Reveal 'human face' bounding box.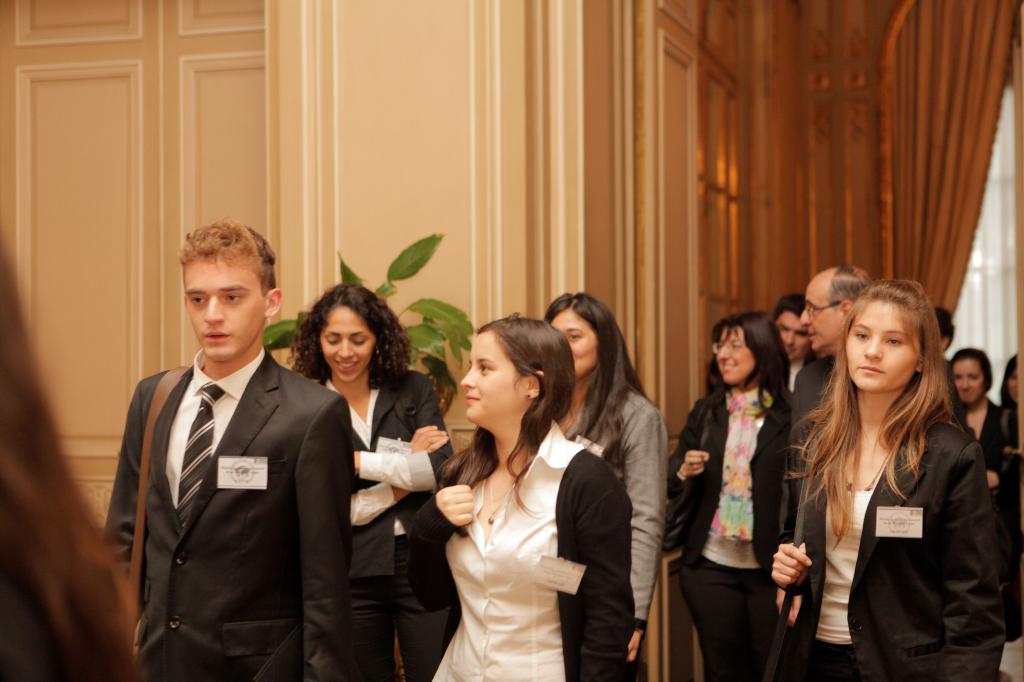
Revealed: <bbox>187, 255, 263, 366</bbox>.
